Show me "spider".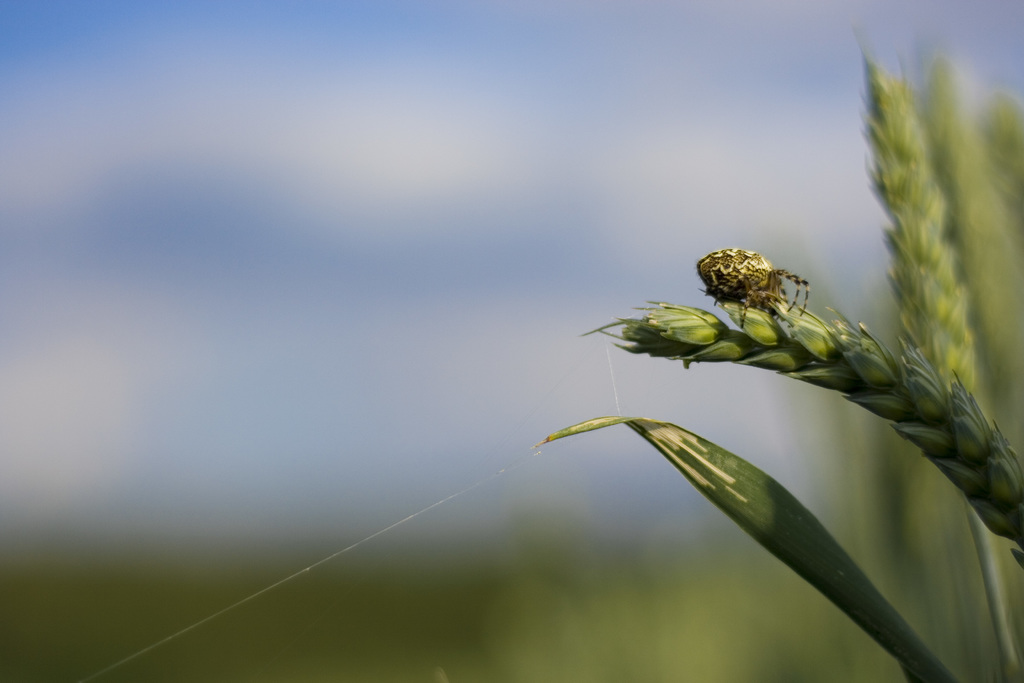
"spider" is here: 692:242:815:333.
